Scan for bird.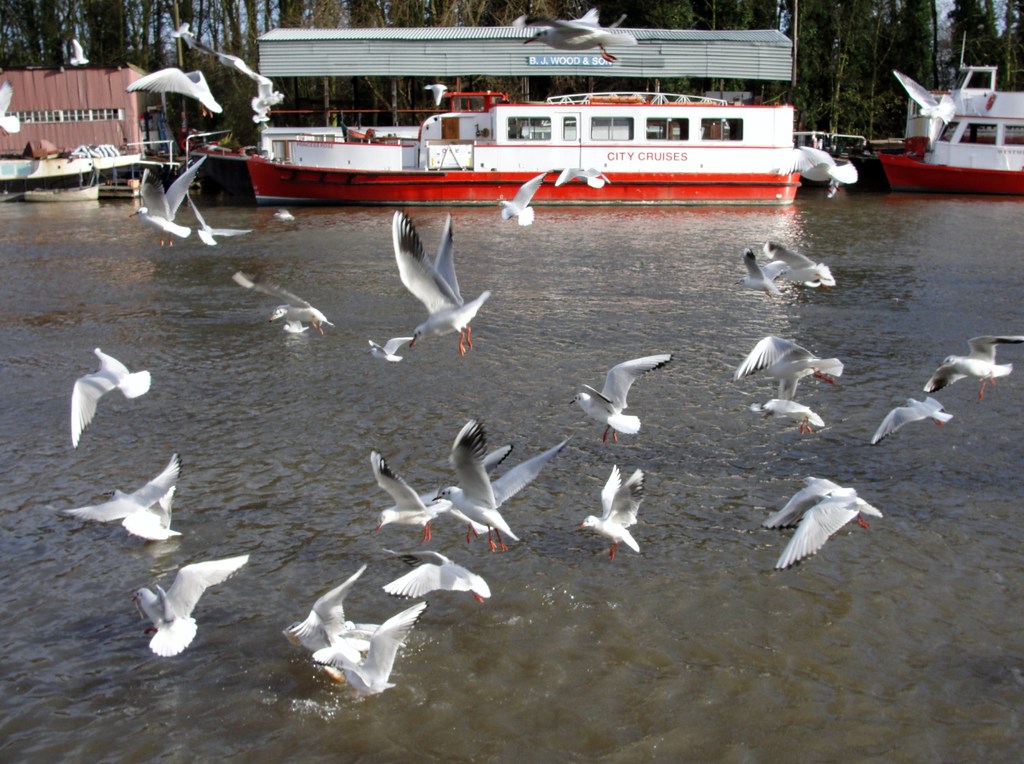
Scan result: 273:204:296:224.
